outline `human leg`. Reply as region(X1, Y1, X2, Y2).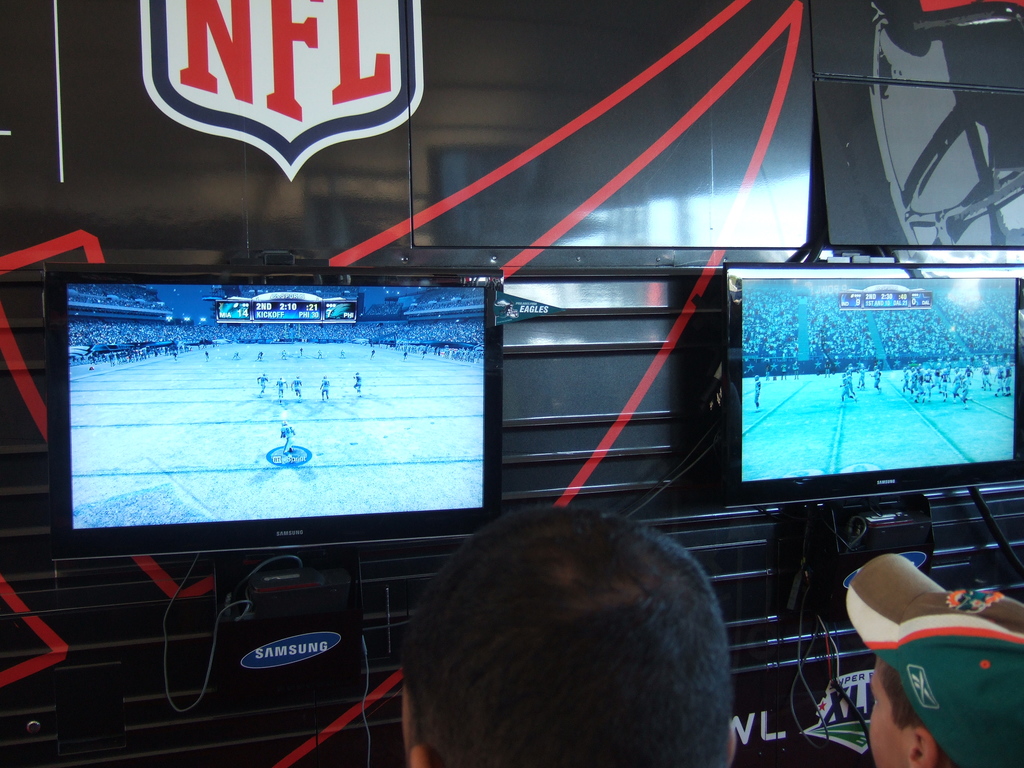
region(280, 437, 292, 459).
